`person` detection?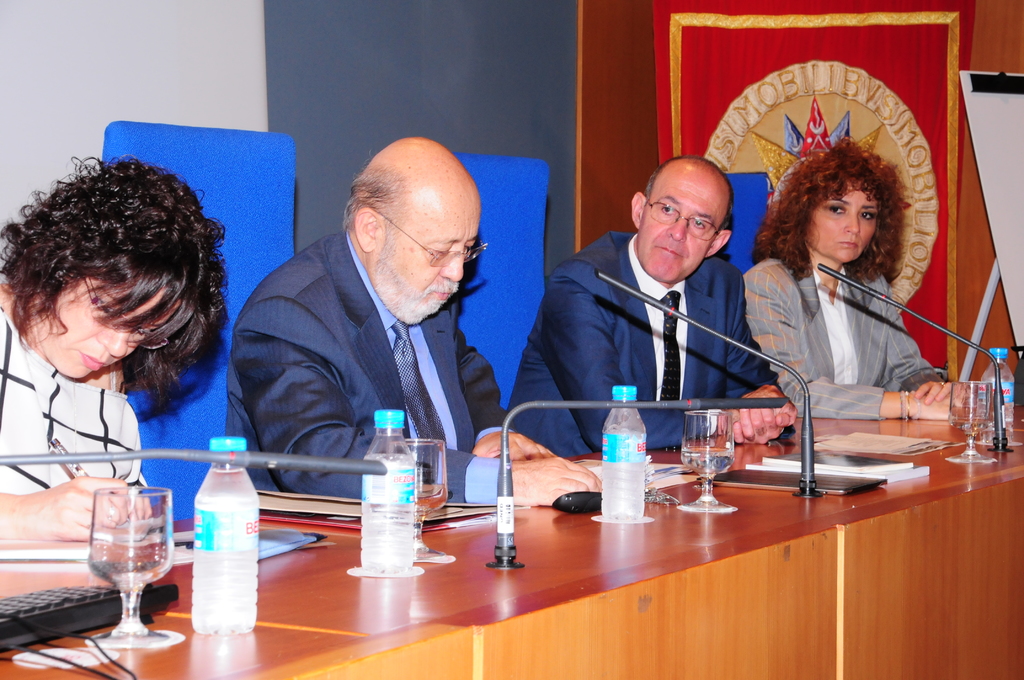
[x1=509, y1=155, x2=794, y2=457]
